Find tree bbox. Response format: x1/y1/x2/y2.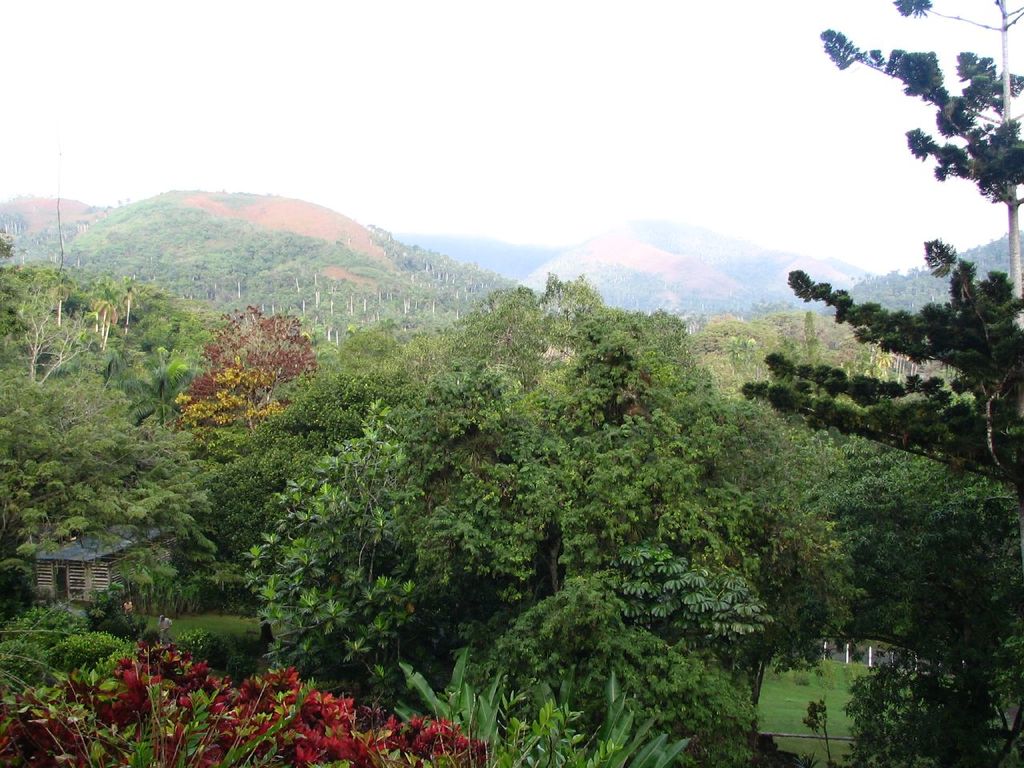
418/269/699/405.
